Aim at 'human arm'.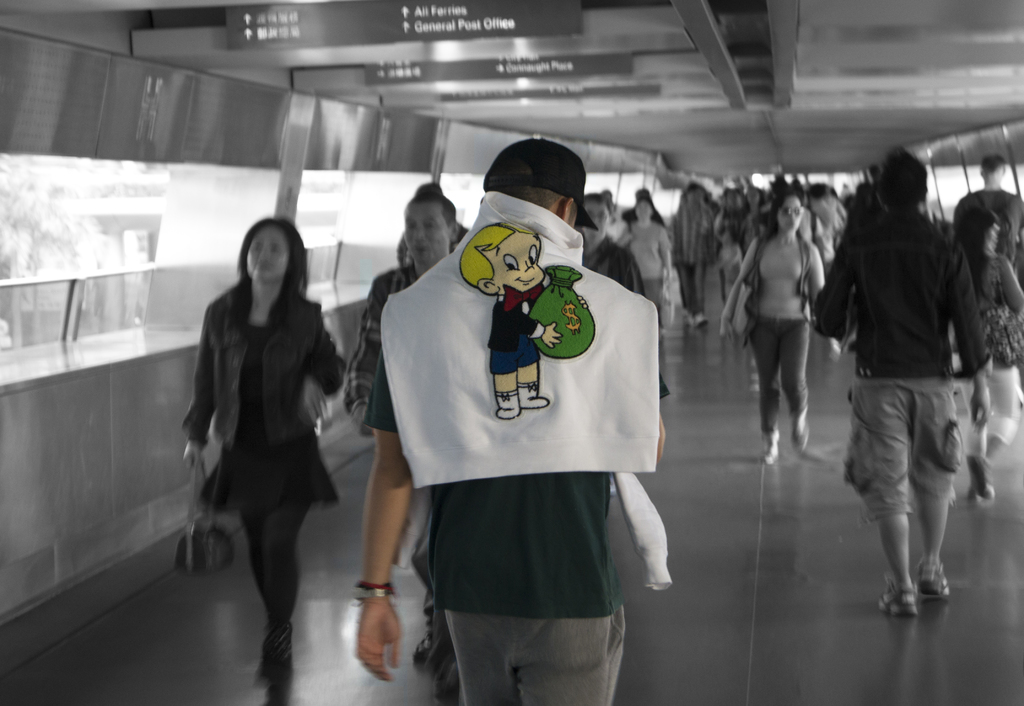
Aimed at detection(337, 279, 390, 439).
